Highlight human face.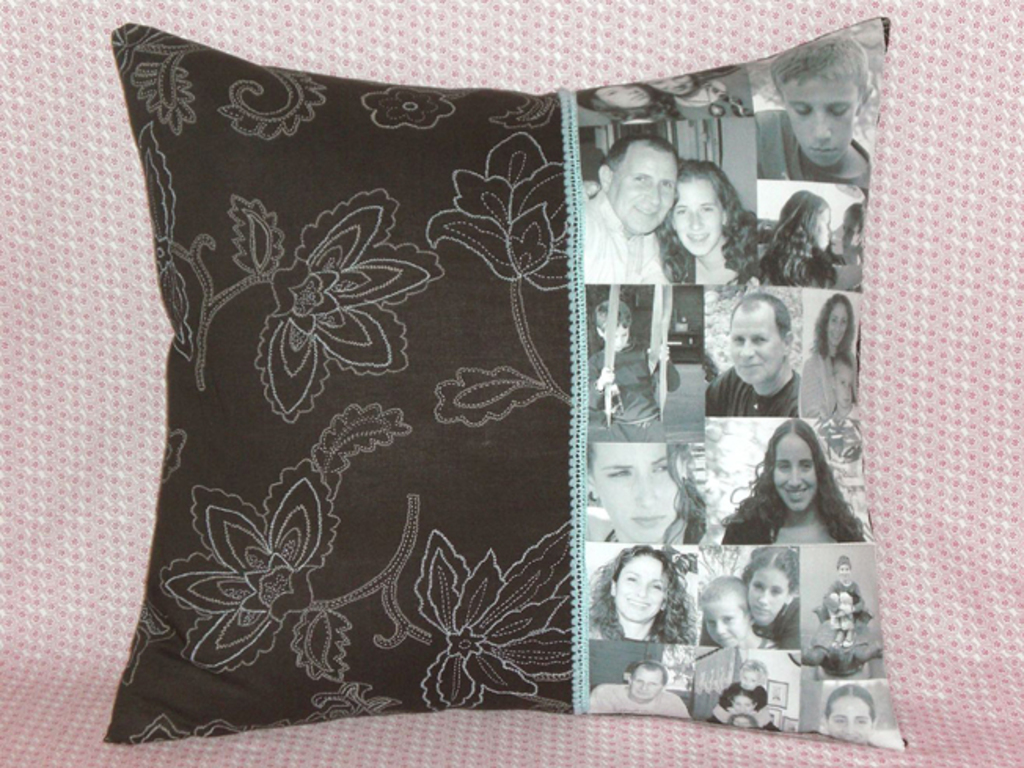
Highlighted region: (630, 669, 663, 699).
